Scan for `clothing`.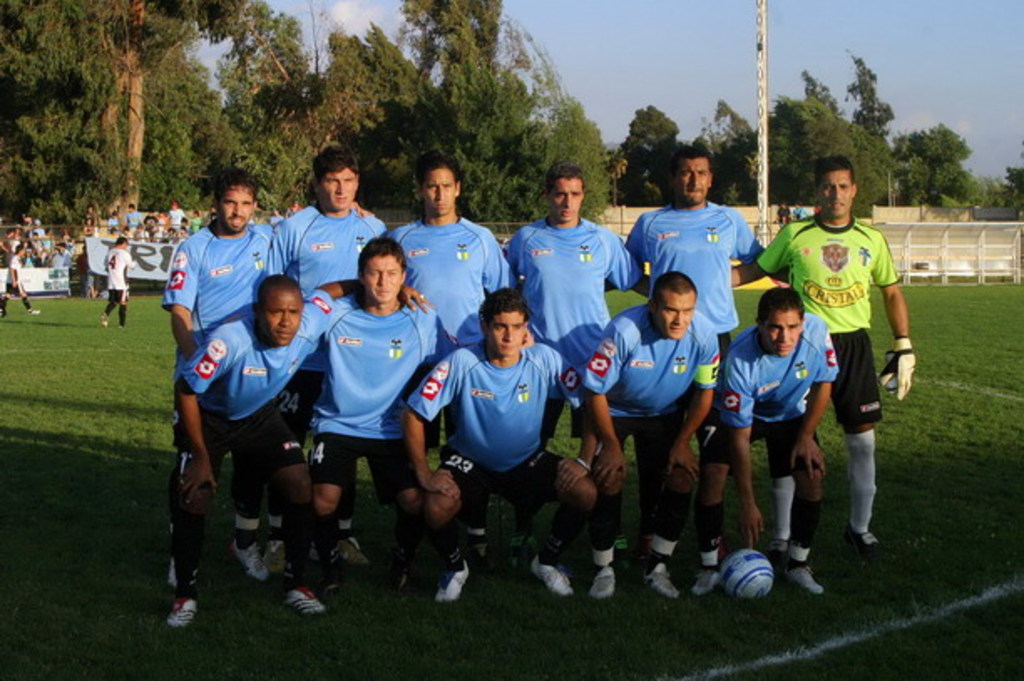
Scan result: (x1=407, y1=328, x2=577, y2=525).
